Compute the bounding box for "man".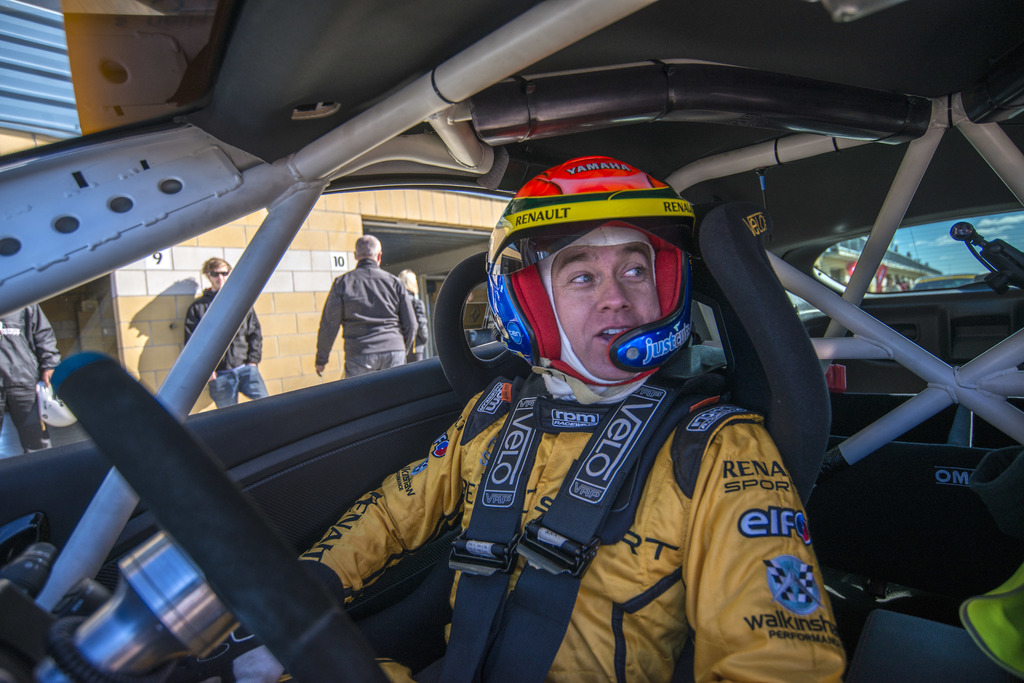
BBox(194, 148, 850, 682).
